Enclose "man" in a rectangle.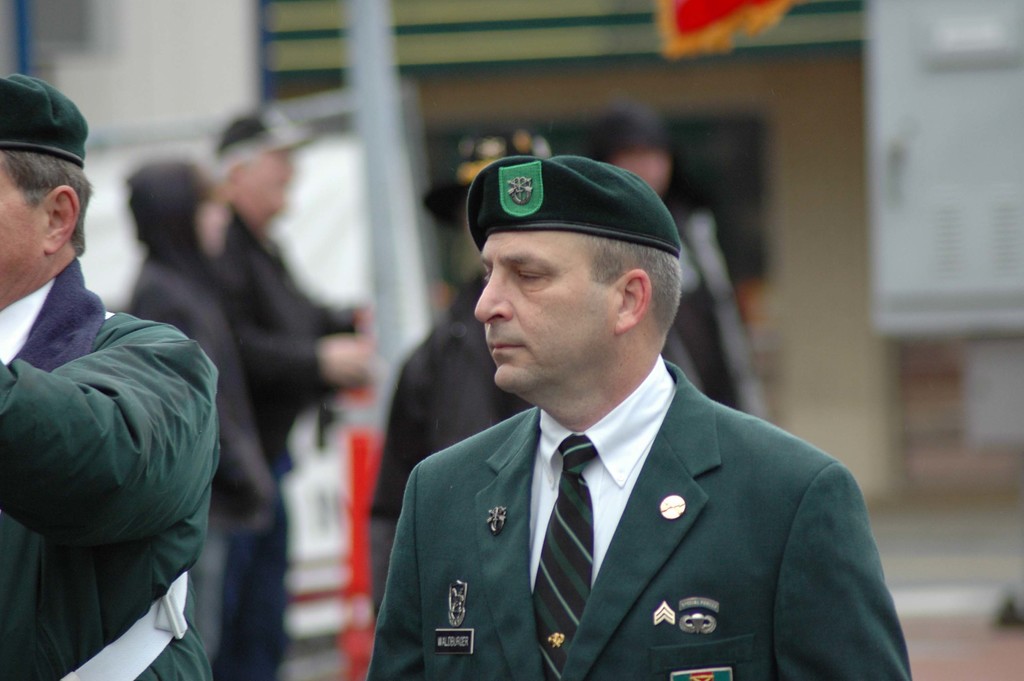
box(0, 75, 219, 680).
